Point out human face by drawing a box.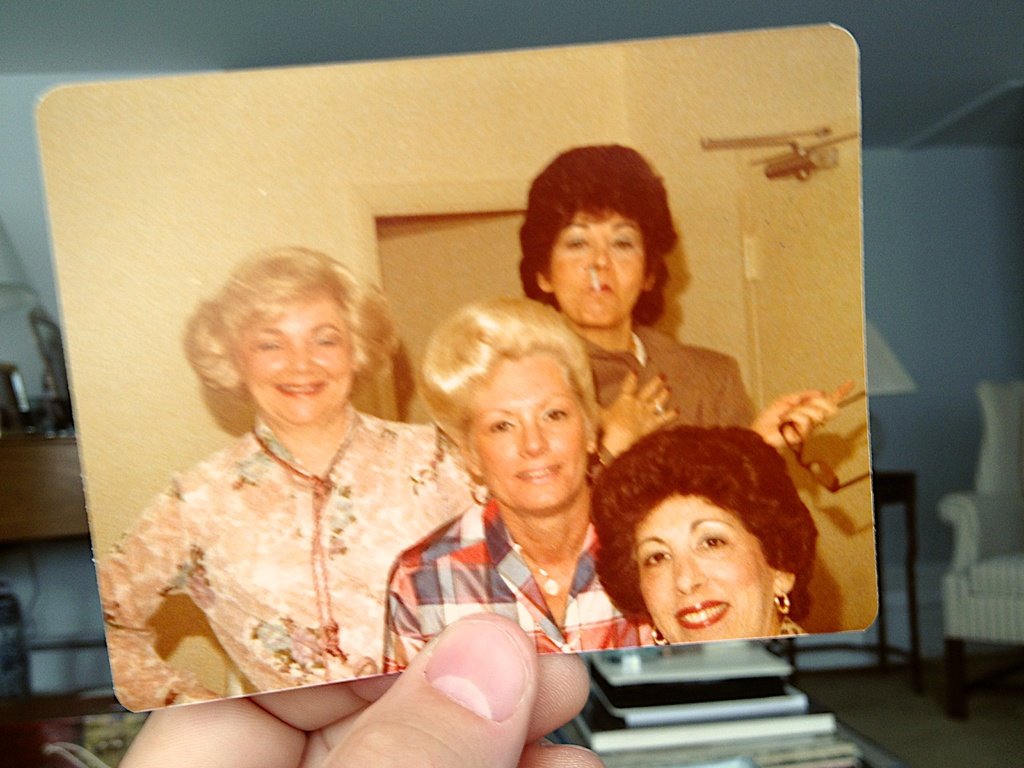
x1=467, y1=352, x2=586, y2=508.
